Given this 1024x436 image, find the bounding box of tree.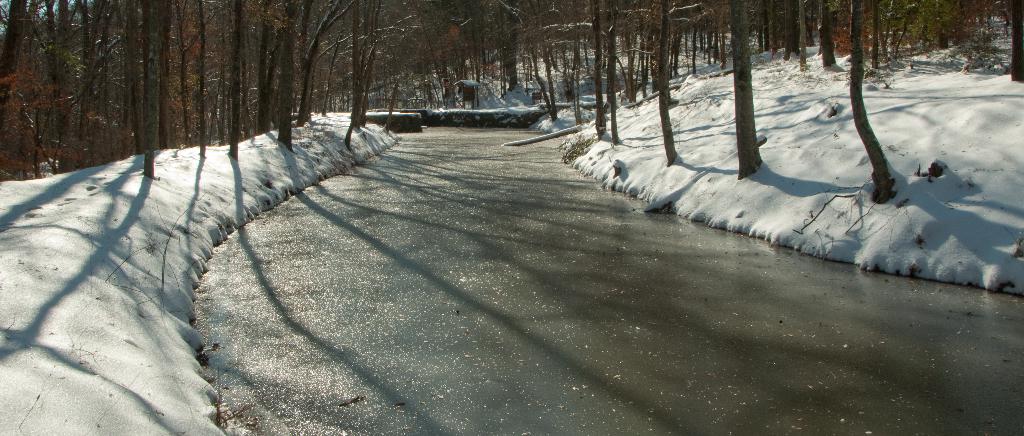
bbox(259, 0, 302, 142).
